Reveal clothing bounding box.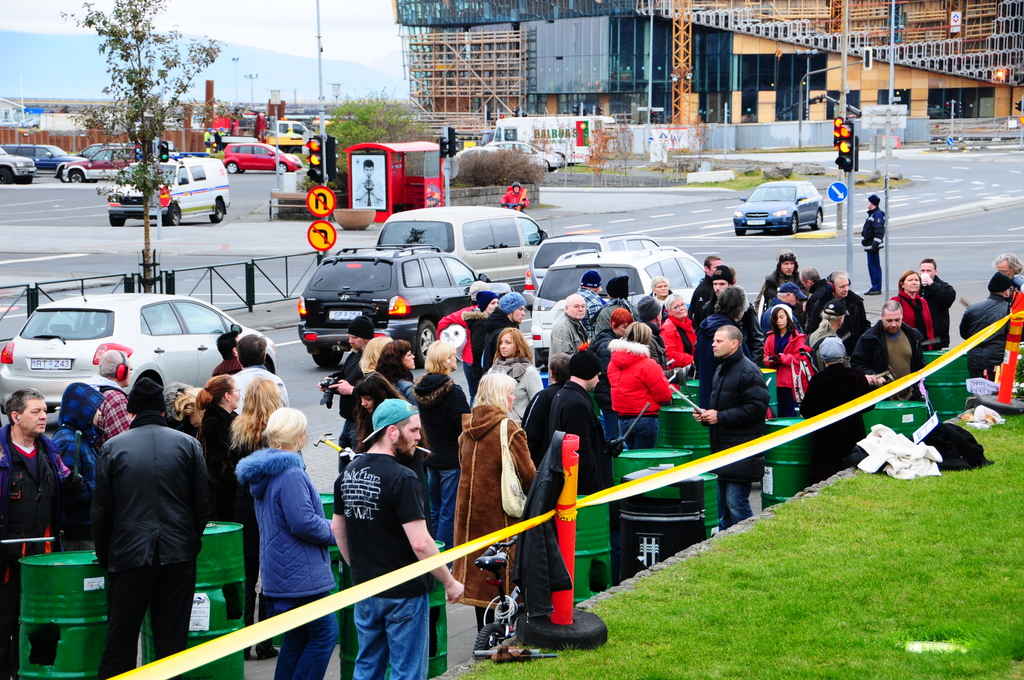
Revealed: 339 441 447 679.
